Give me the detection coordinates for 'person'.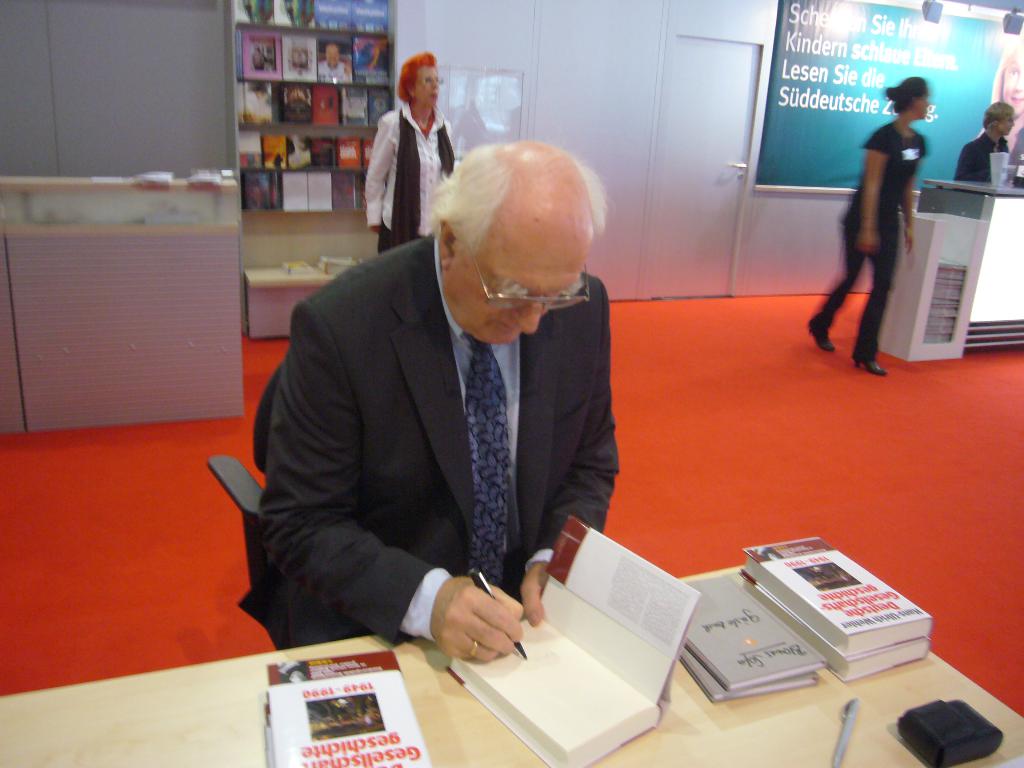
region(983, 38, 1023, 179).
